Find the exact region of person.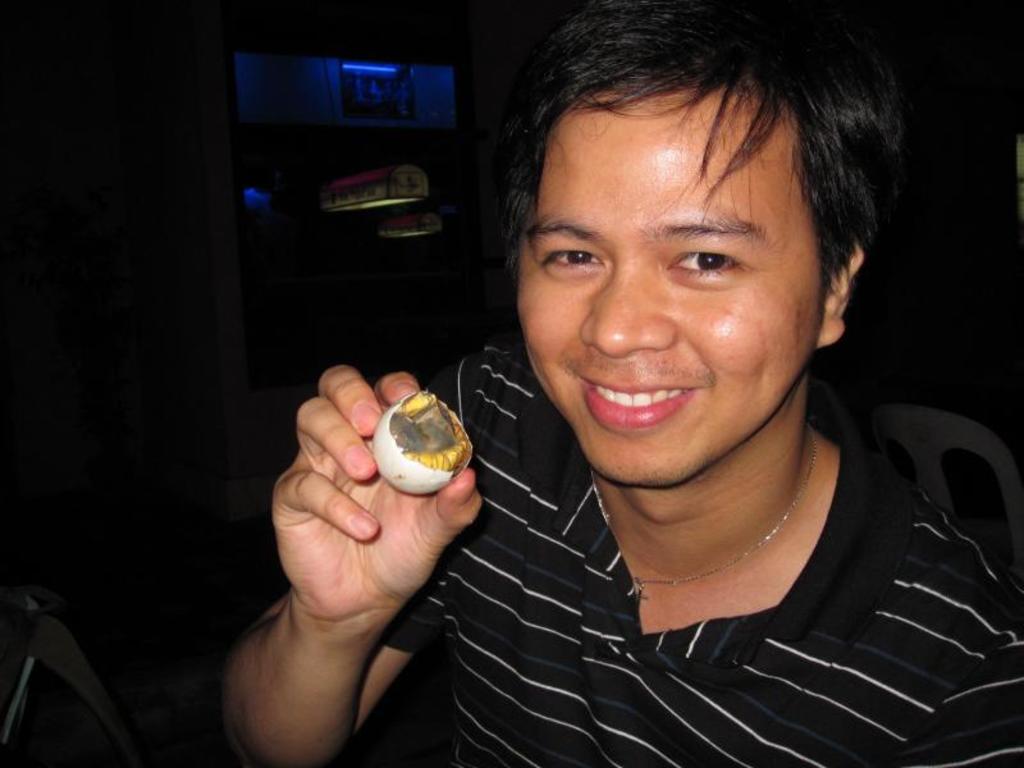
Exact region: [220,0,1023,767].
